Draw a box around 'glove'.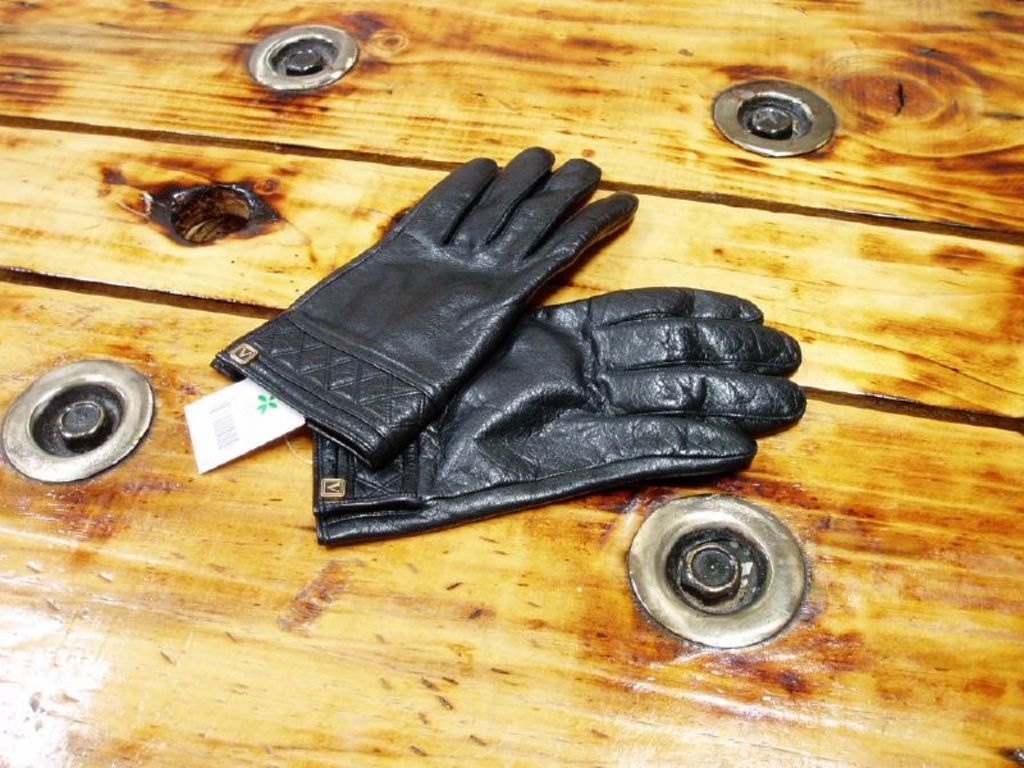
[x1=210, y1=142, x2=641, y2=466].
